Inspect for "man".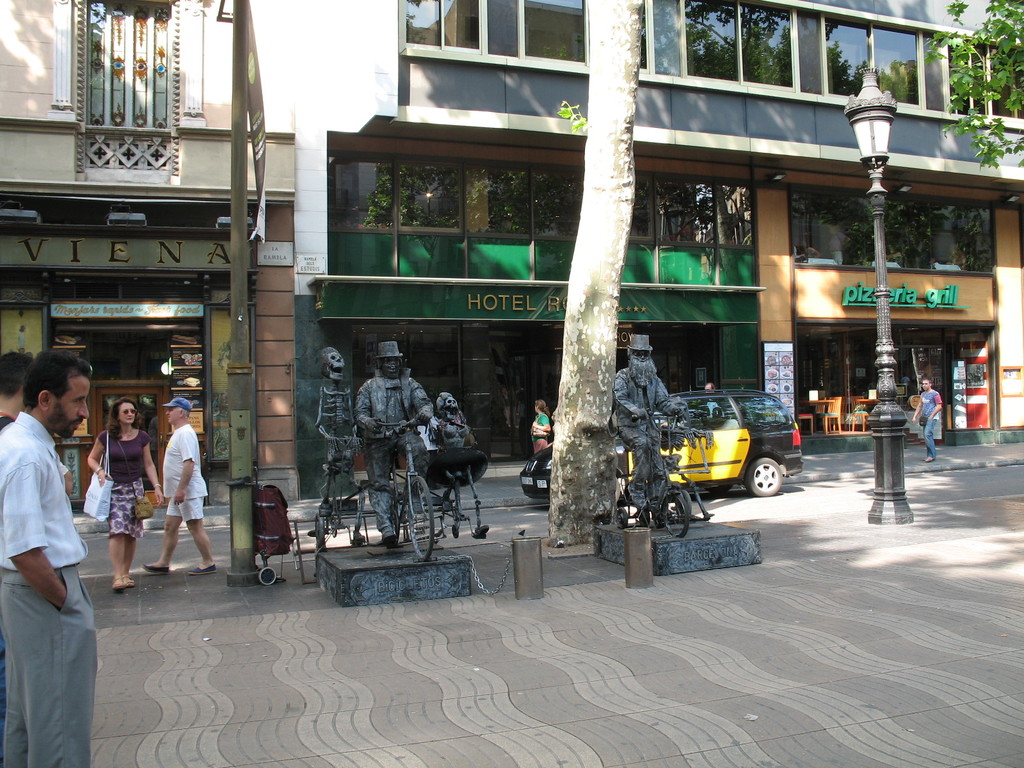
Inspection: BBox(353, 337, 431, 552).
